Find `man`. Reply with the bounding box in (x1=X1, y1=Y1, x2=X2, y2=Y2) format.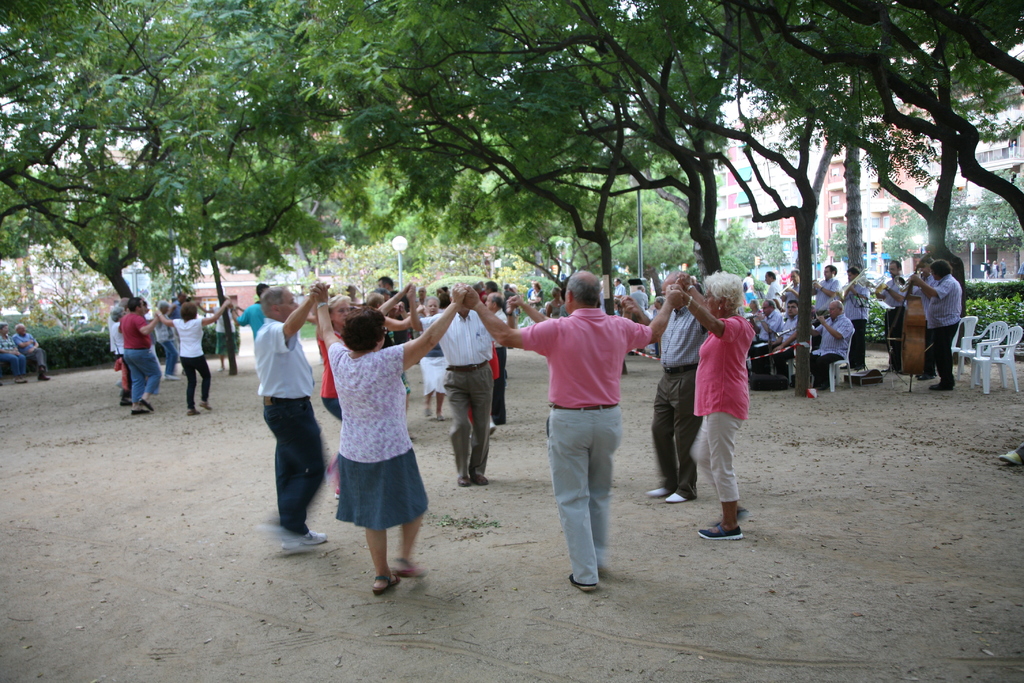
(x1=877, y1=253, x2=904, y2=372).
